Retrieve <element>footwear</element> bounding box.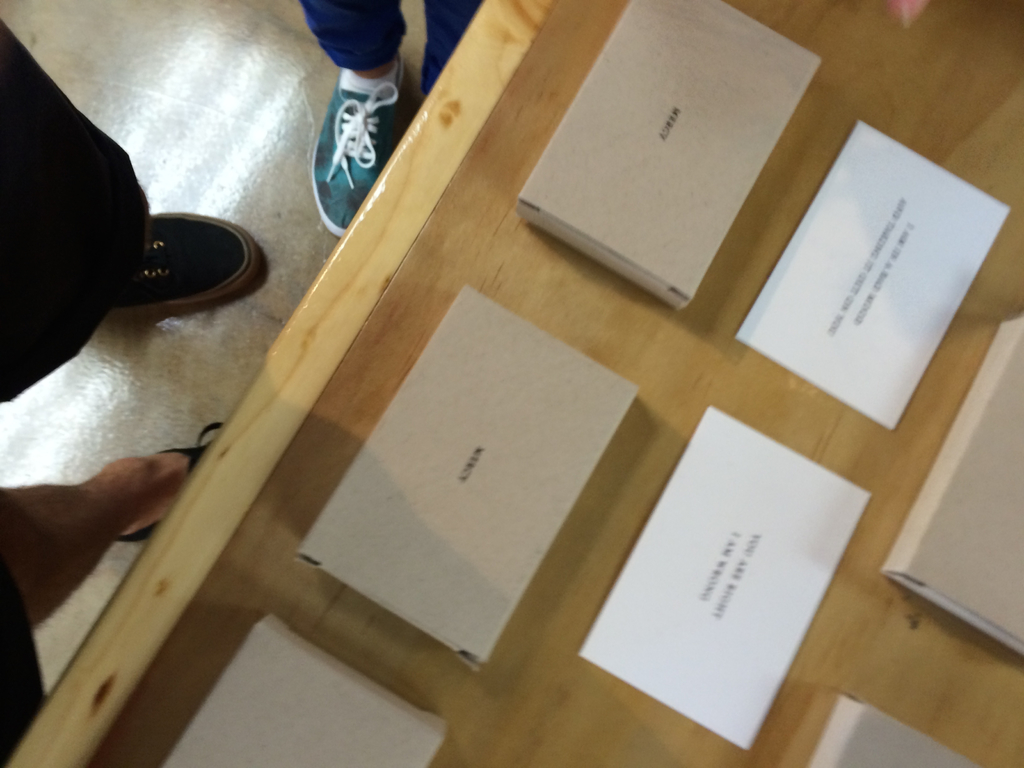
Bounding box: box(293, 58, 381, 230).
